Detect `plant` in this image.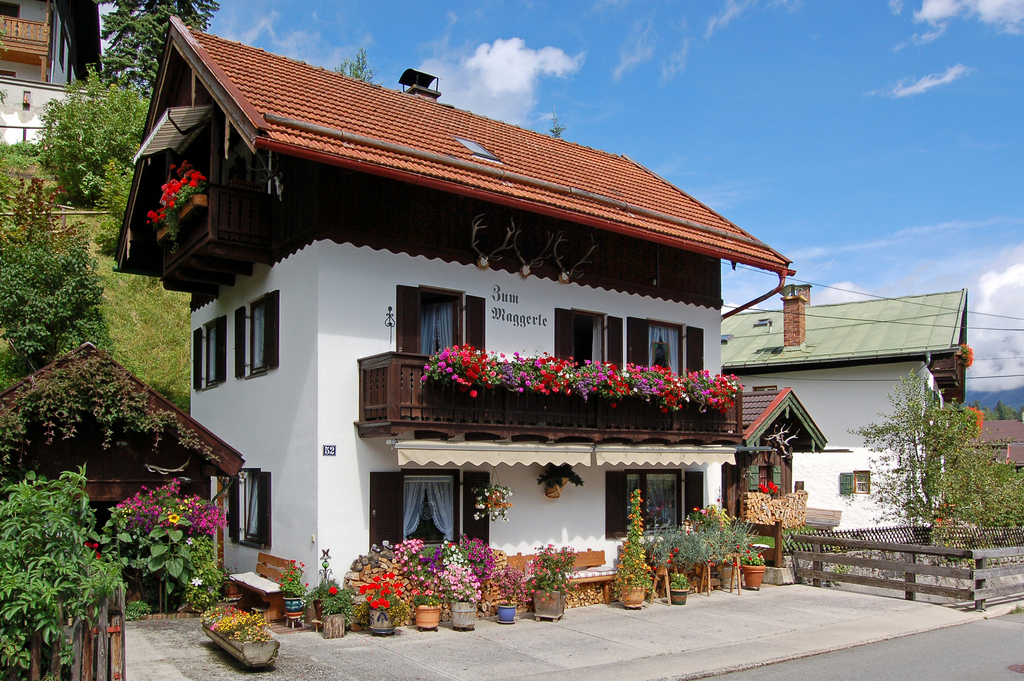
Detection: [left=430, top=562, right=477, bottom=603].
